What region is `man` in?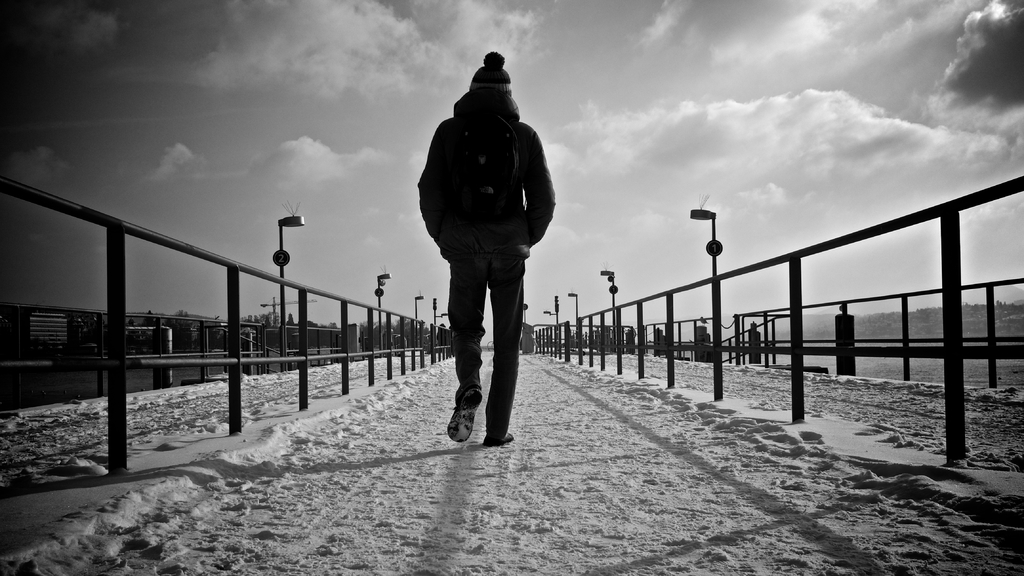
<box>417,51,554,446</box>.
